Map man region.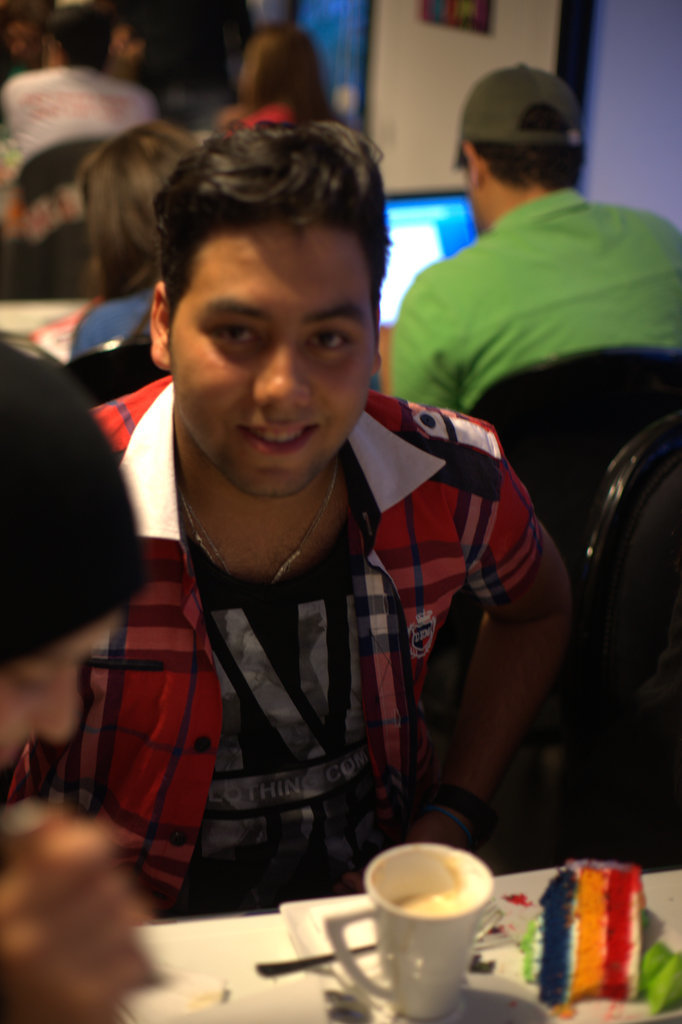
Mapped to Rect(97, 118, 597, 914).
